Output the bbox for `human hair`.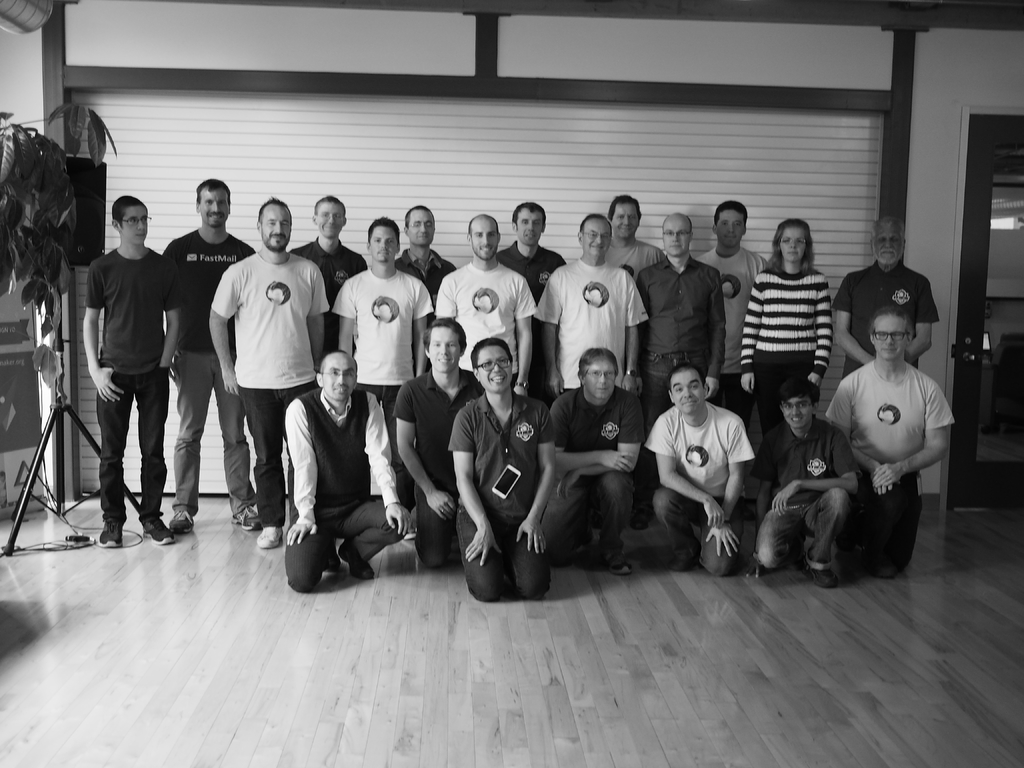
<bbox>109, 195, 144, 225</bbox>.
